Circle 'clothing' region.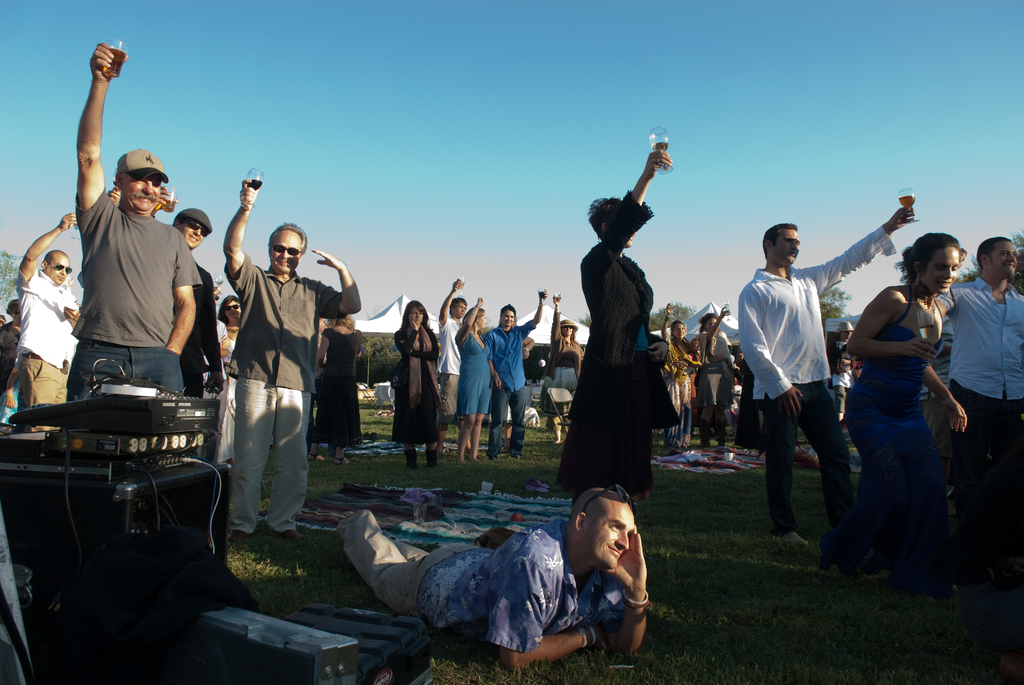
Region: [x1=415, y1=509, x2=628, y2=656].
